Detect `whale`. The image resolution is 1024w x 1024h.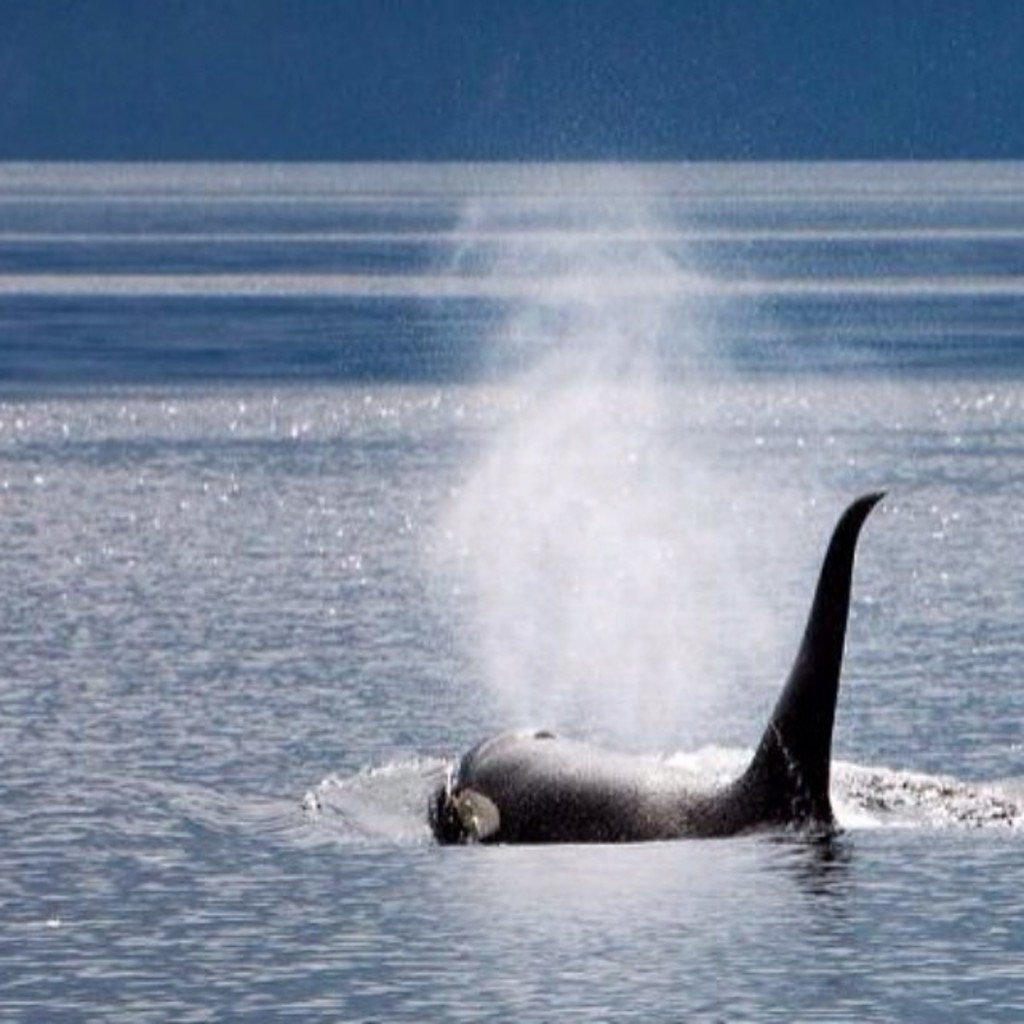
locate(432, 478, 890, 835).
